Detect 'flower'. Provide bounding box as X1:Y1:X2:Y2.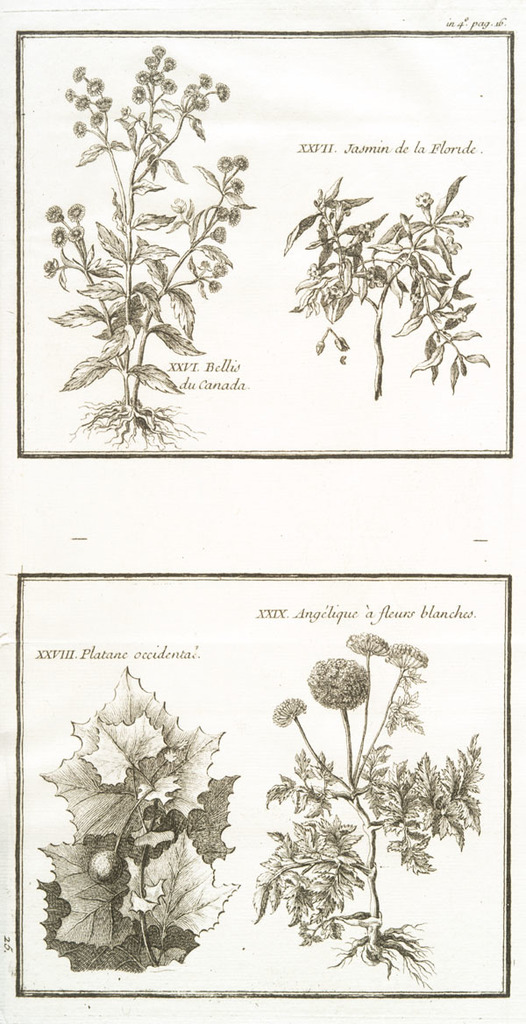
183:83:197:98.
